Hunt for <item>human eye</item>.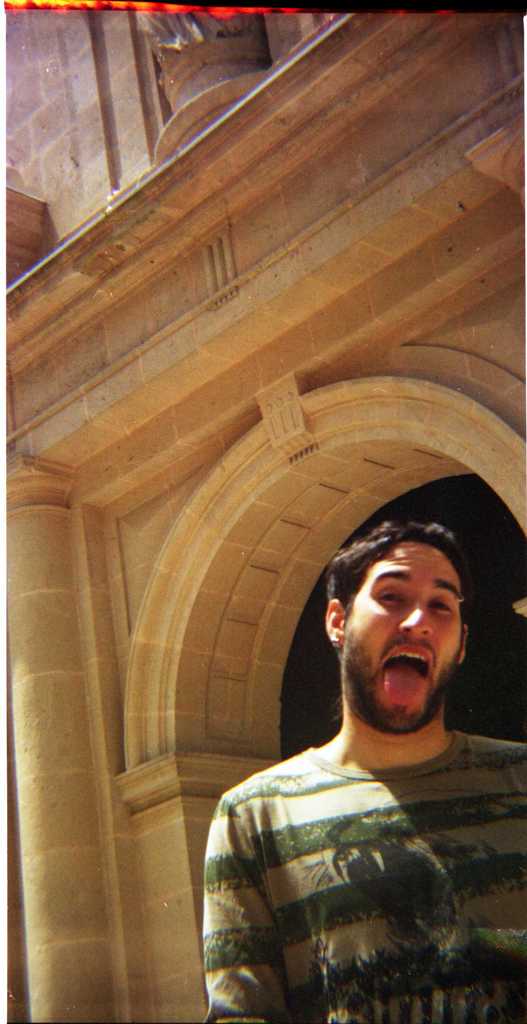
Hunted down at bbox=(425, 593, 450, 616).
